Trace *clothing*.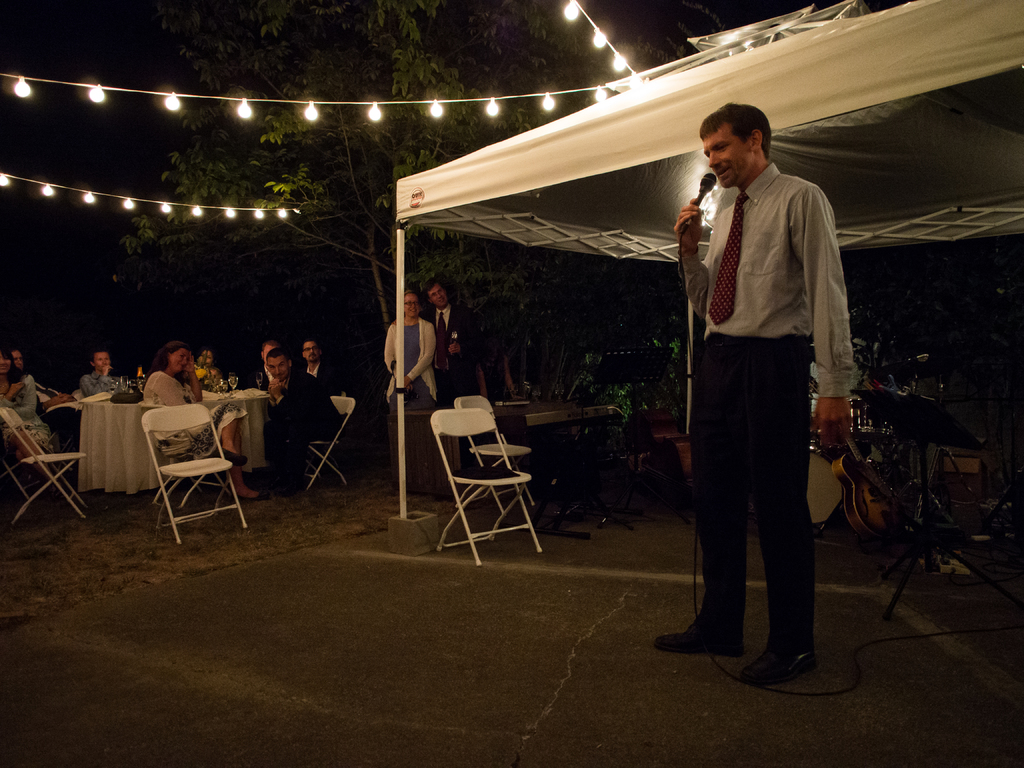
Traced to crop(85, 375, 146, 403).
